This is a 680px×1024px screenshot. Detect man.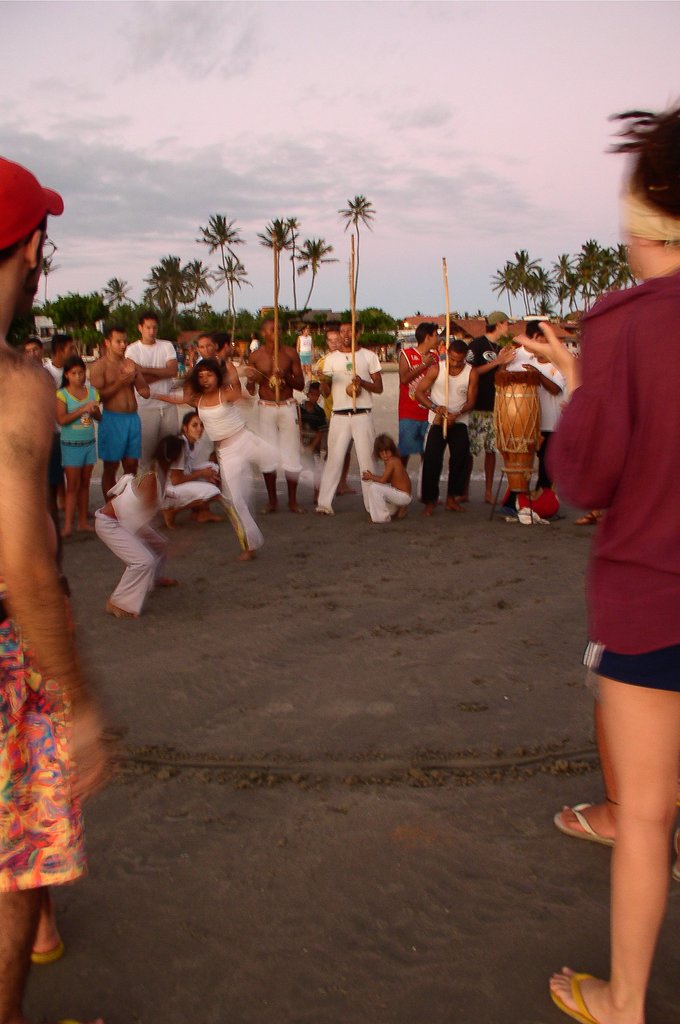
select_region(417, 339, 480, 506).
